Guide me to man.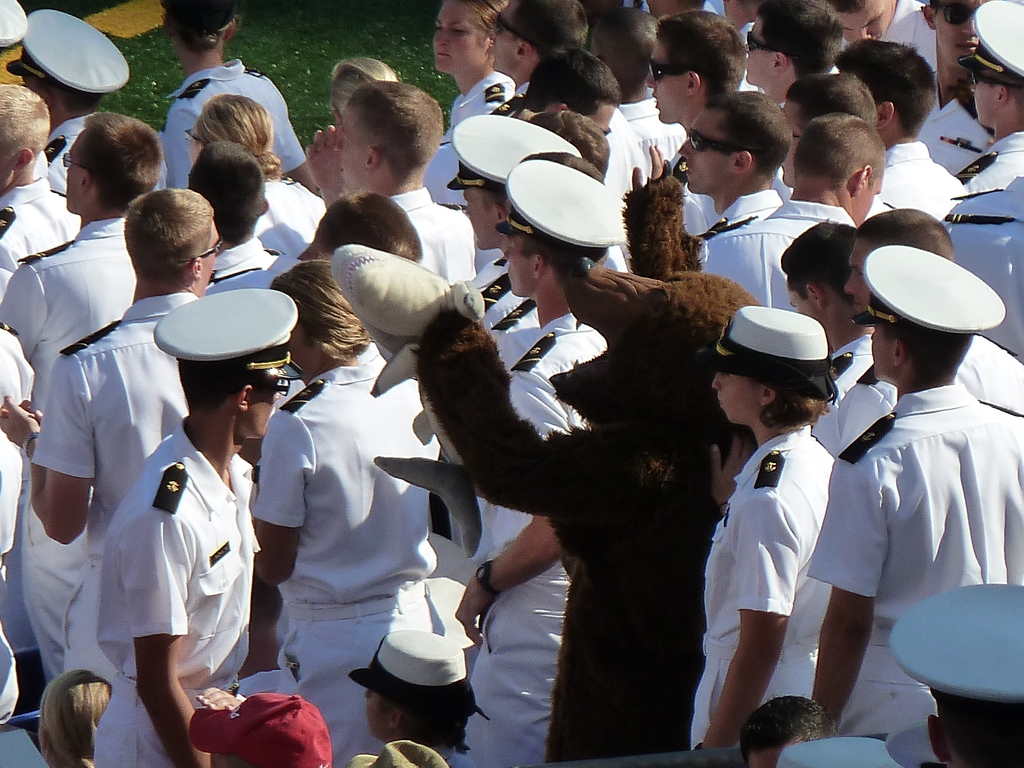
Guidance: crop(291, 191, 422, 277).
